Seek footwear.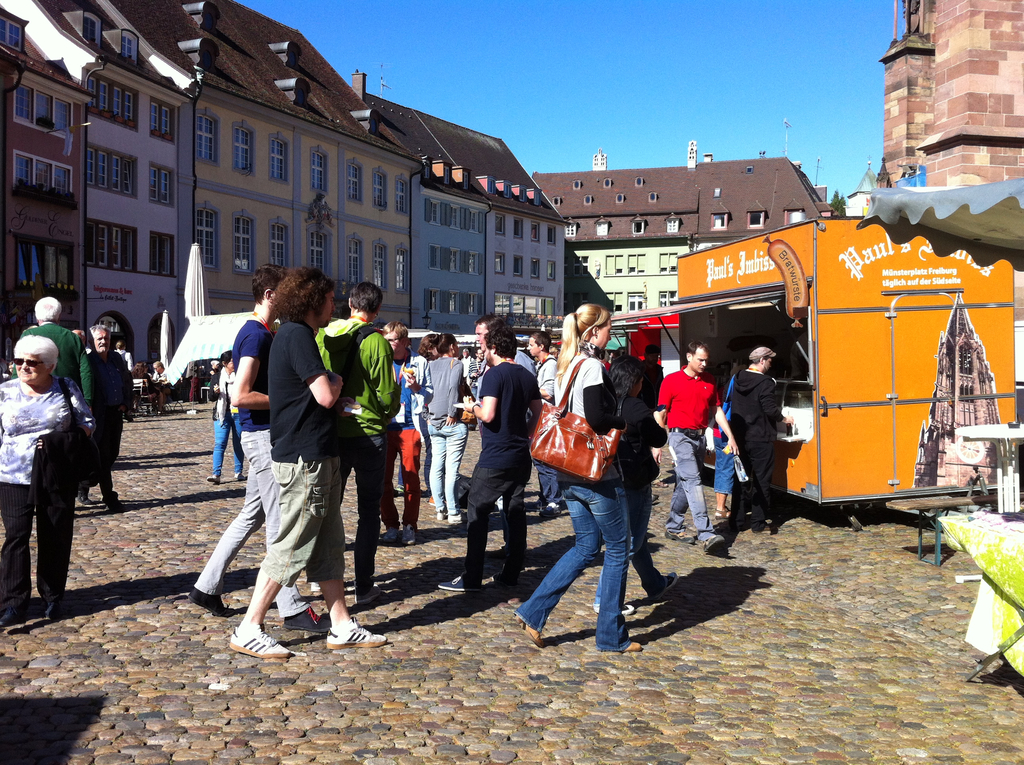
[x1=648, y1=574, x2=680, y2=595].
